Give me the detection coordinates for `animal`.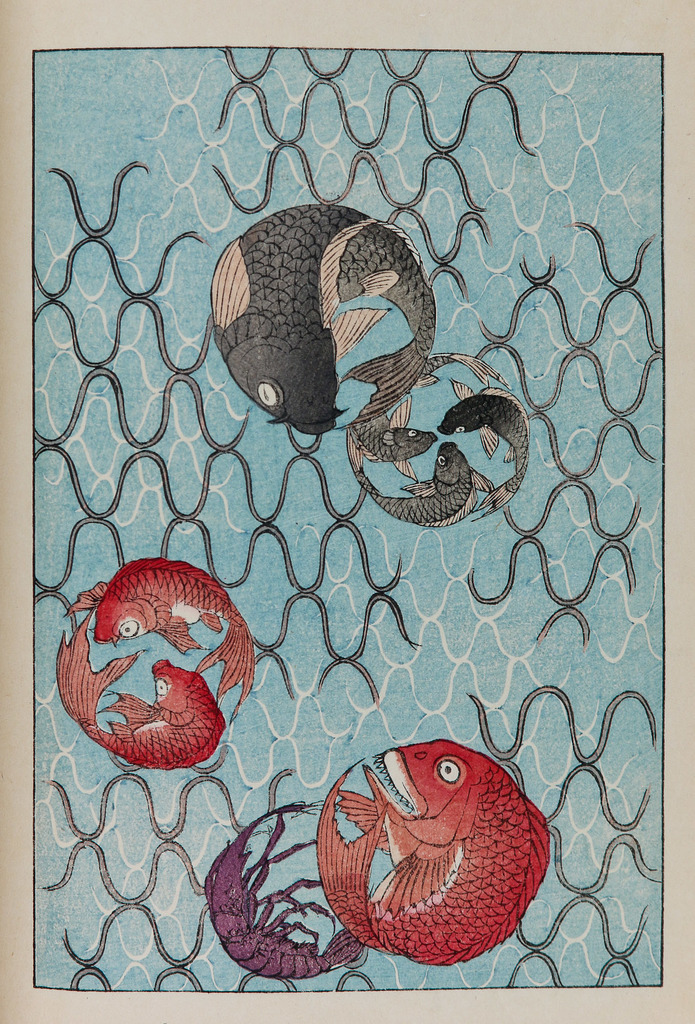
box=[54, 599, 231, 772].
